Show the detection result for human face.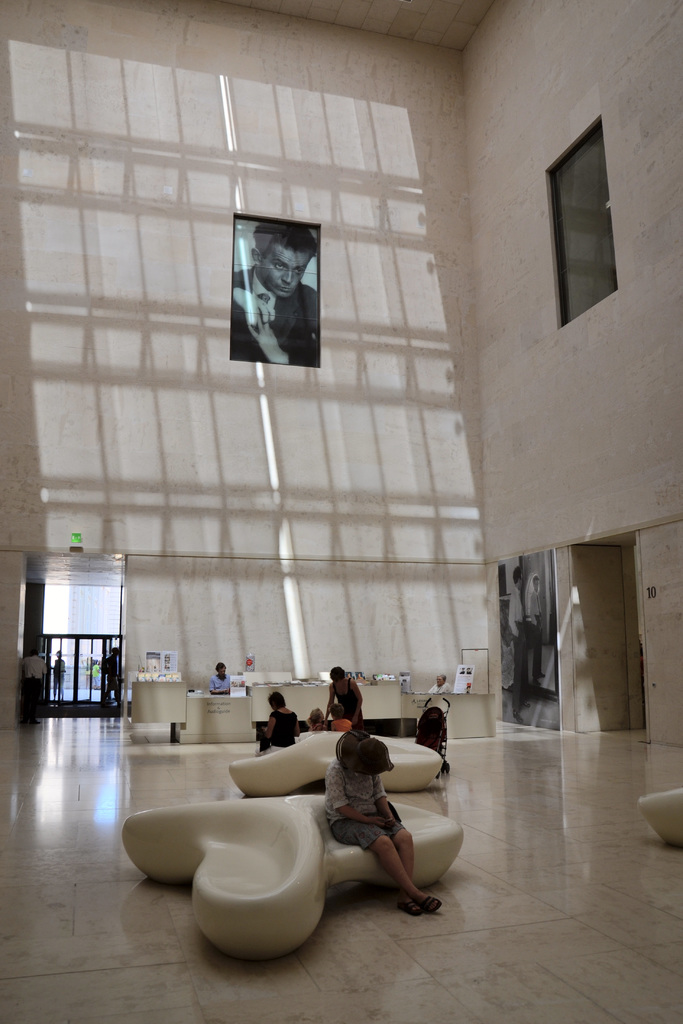
215 664 226 678.
